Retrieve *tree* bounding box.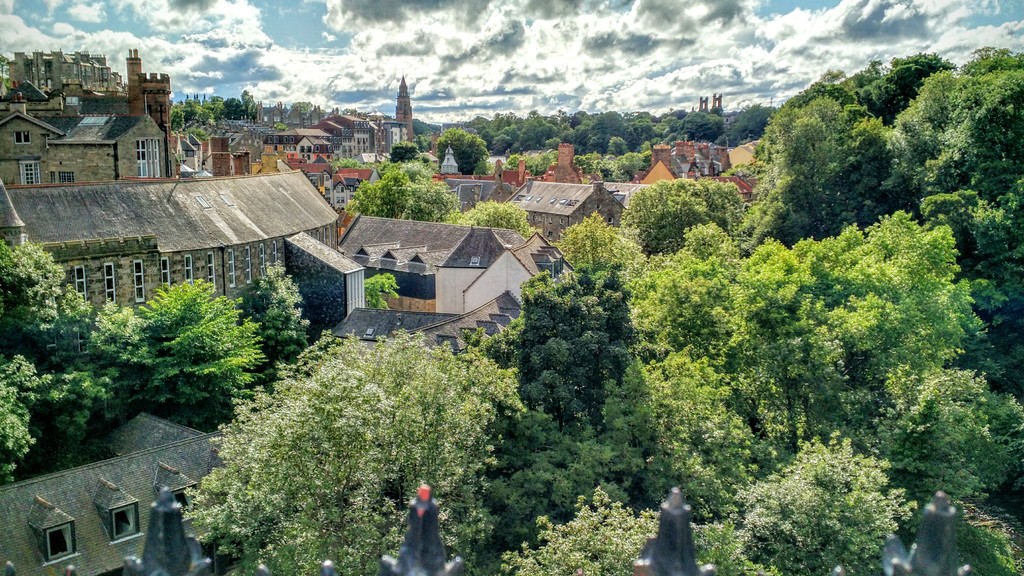
Bounding box: x1=184, y1=325, x2=522, y2=575.
